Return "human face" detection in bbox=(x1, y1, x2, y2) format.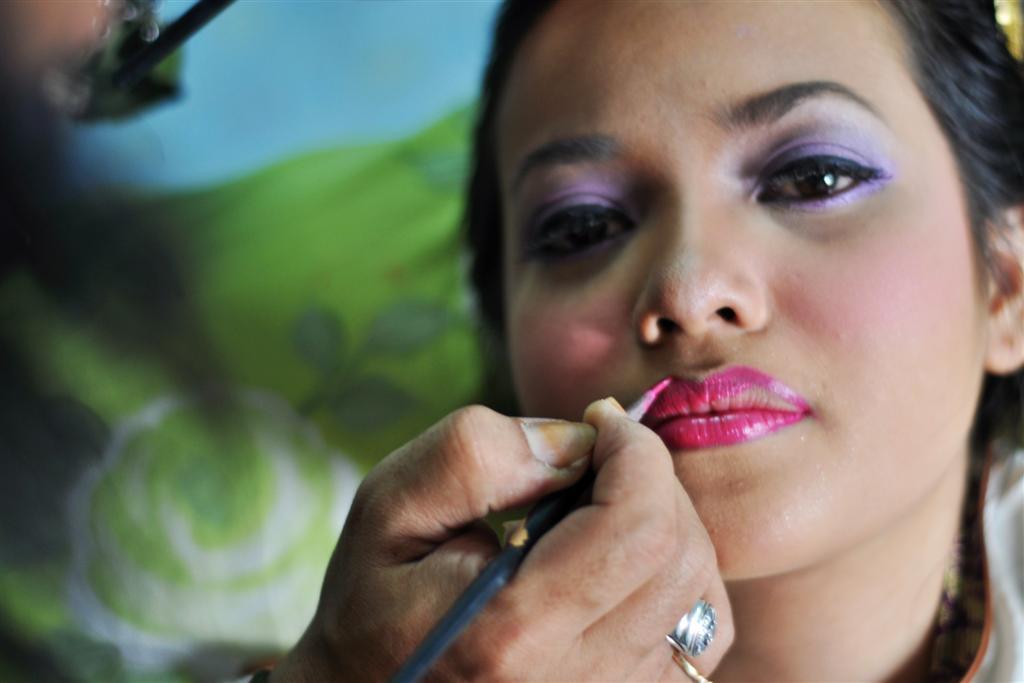
bbox=(494, 0, 990, 578).
